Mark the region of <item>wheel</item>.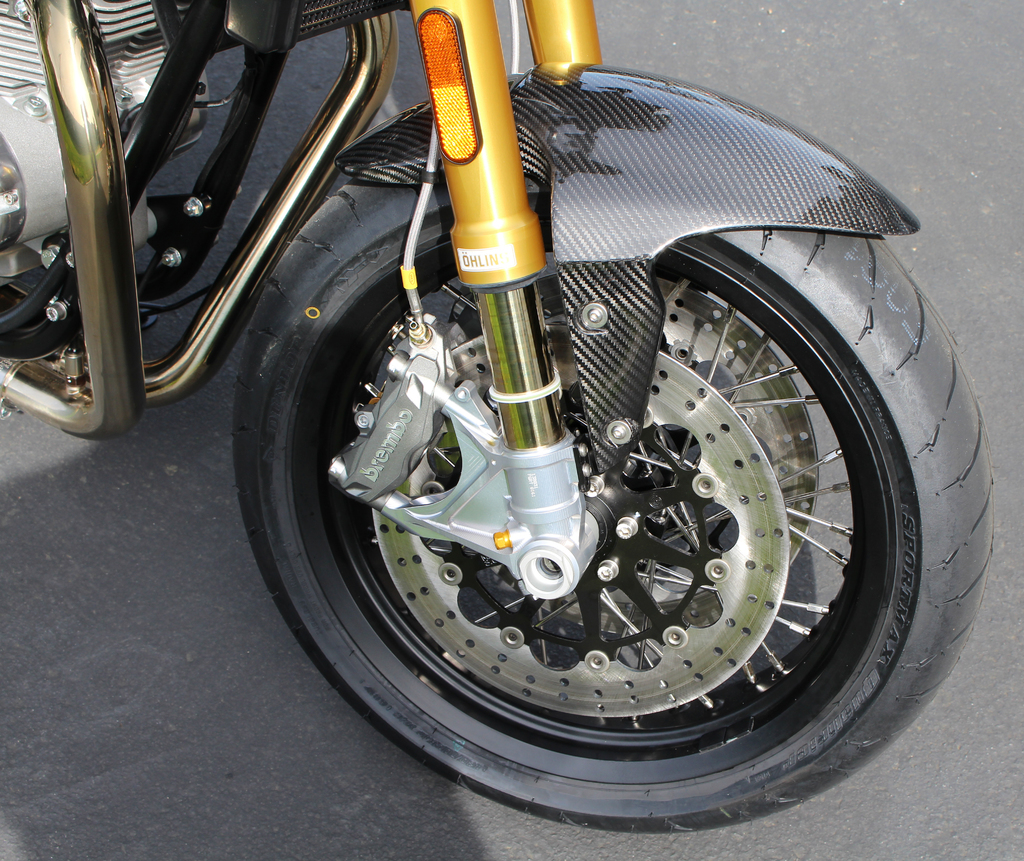
Region: <bbox>225, 236, 993, 834</bbox>.
